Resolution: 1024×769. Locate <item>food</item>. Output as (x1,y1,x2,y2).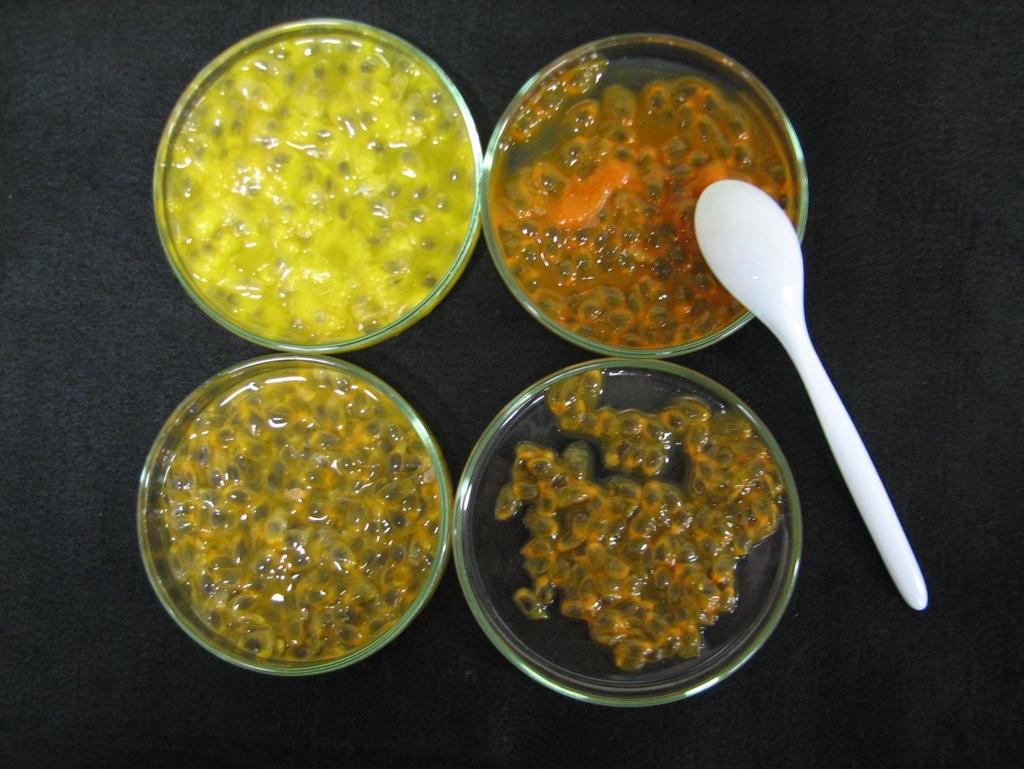
(473,376,776,671).
